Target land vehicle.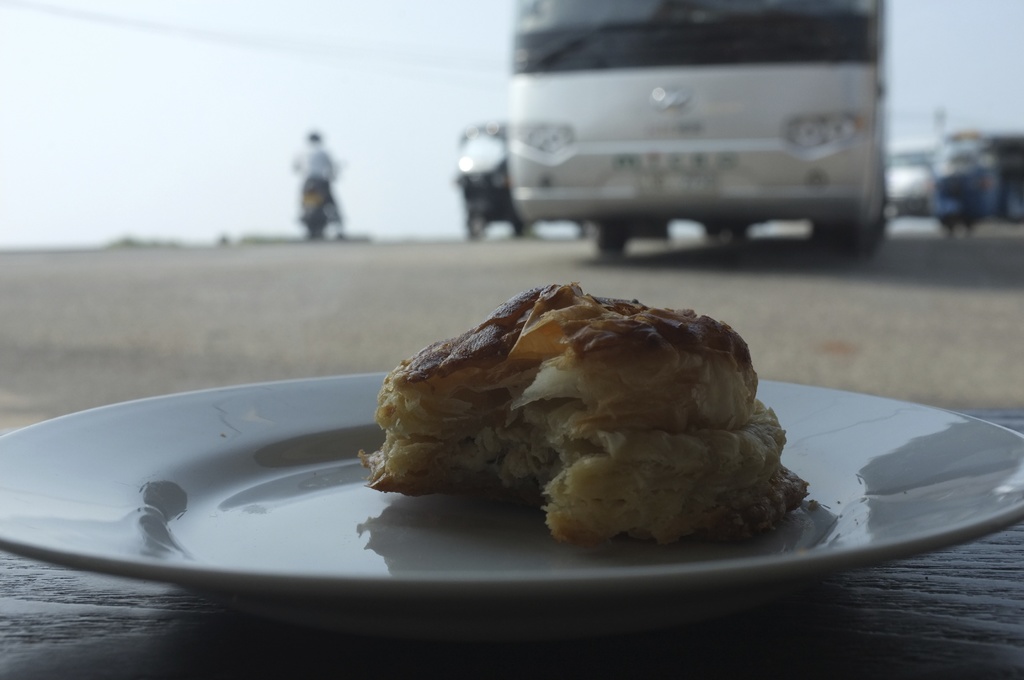
Target region: (left=475, top=24, right=922, bottom=269).
